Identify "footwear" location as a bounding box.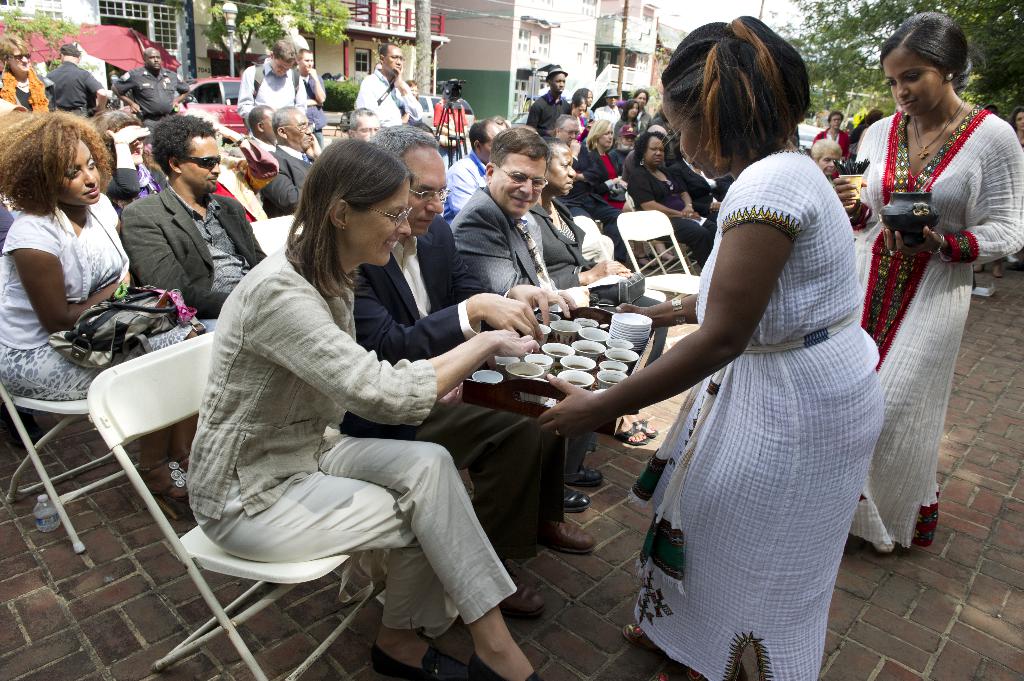
628, 414, 659, 439.
